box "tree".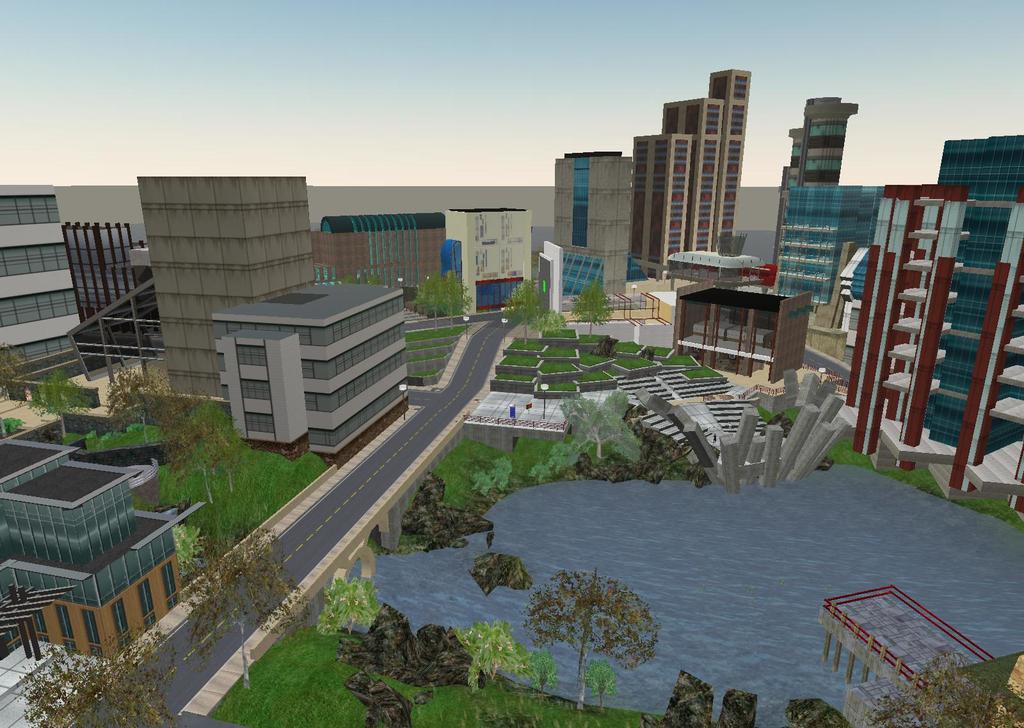
[582, 654, 623, 716].
